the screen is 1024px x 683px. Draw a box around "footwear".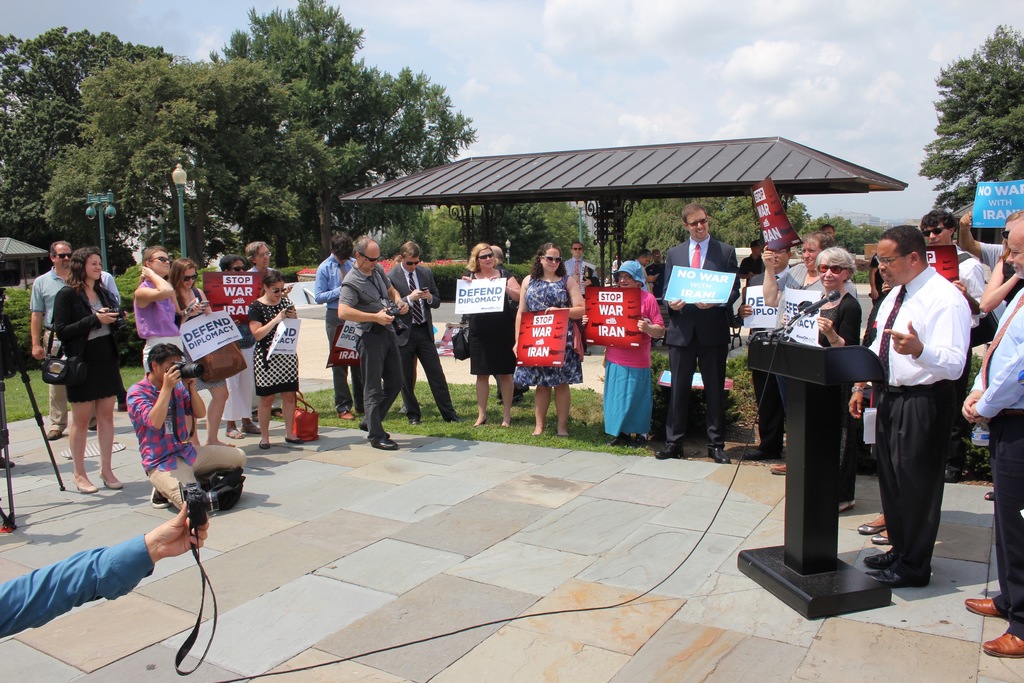
(left=979, top=627, right=1023, bottom=659).
